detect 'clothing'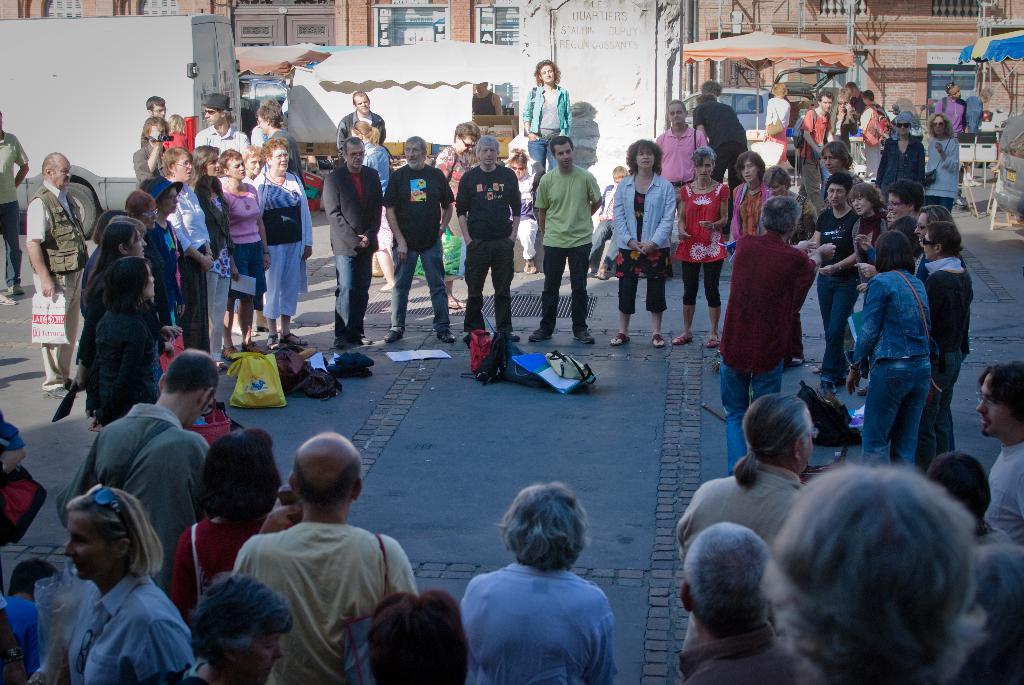
region(931, 95, 970, 136)
